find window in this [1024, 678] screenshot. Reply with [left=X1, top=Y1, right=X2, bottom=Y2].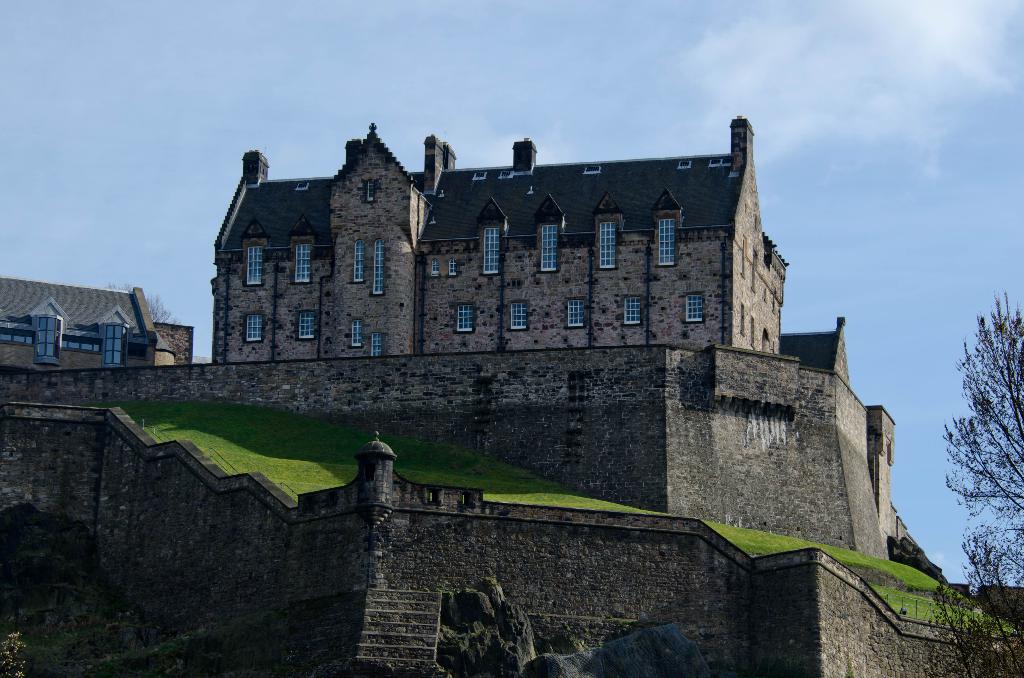
[left=486, top=230, right=502, bottom=275].
